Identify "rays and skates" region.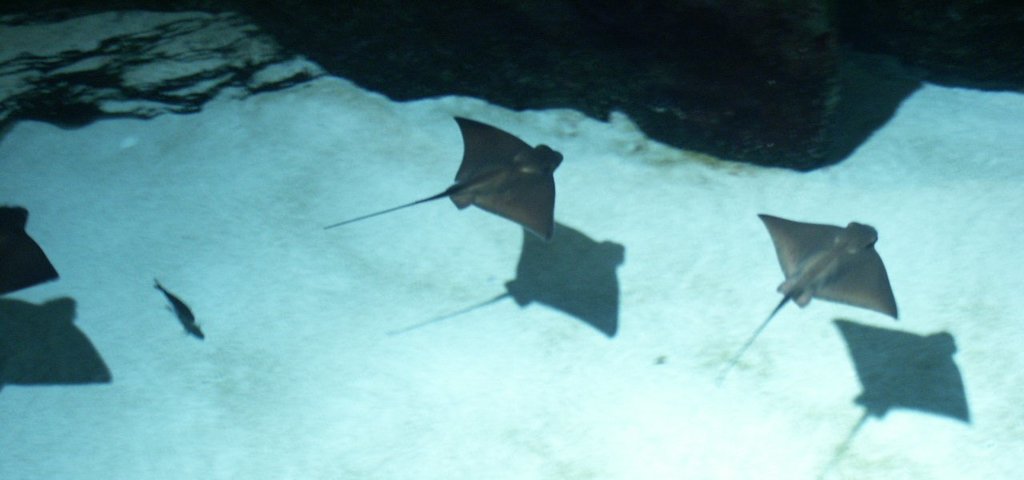
Region: pyautogui.locateOnScreen(320, 118, 562, 242).
